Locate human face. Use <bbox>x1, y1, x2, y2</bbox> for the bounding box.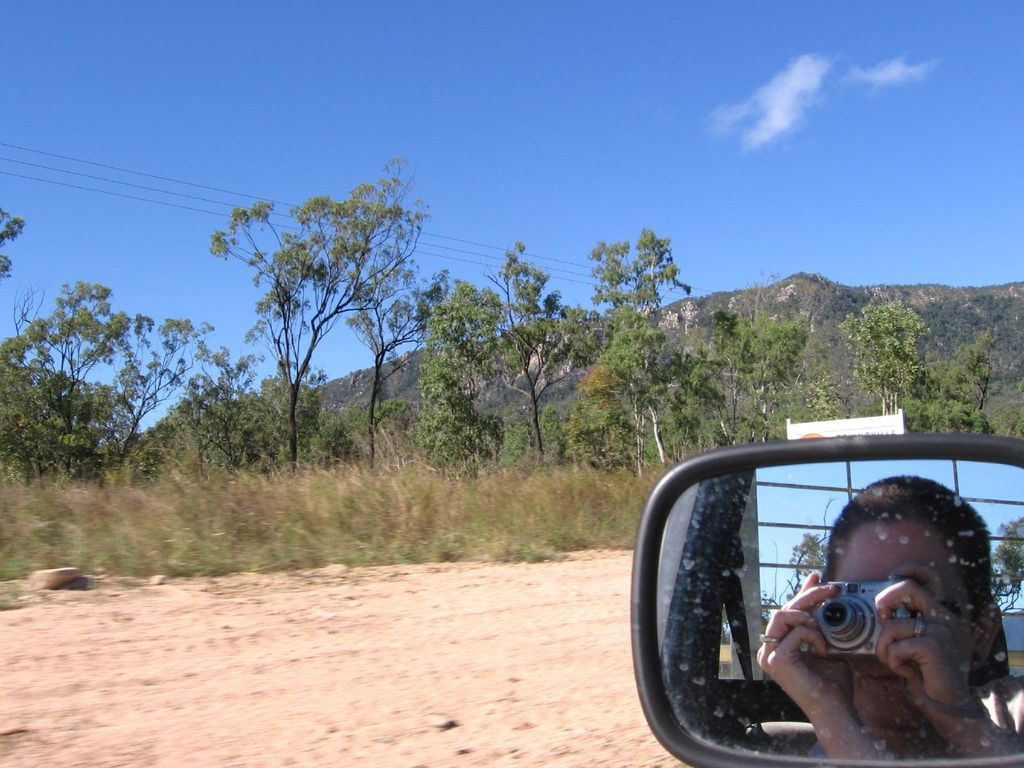
<bbox>831, 532, 975, 722</bbox>.
